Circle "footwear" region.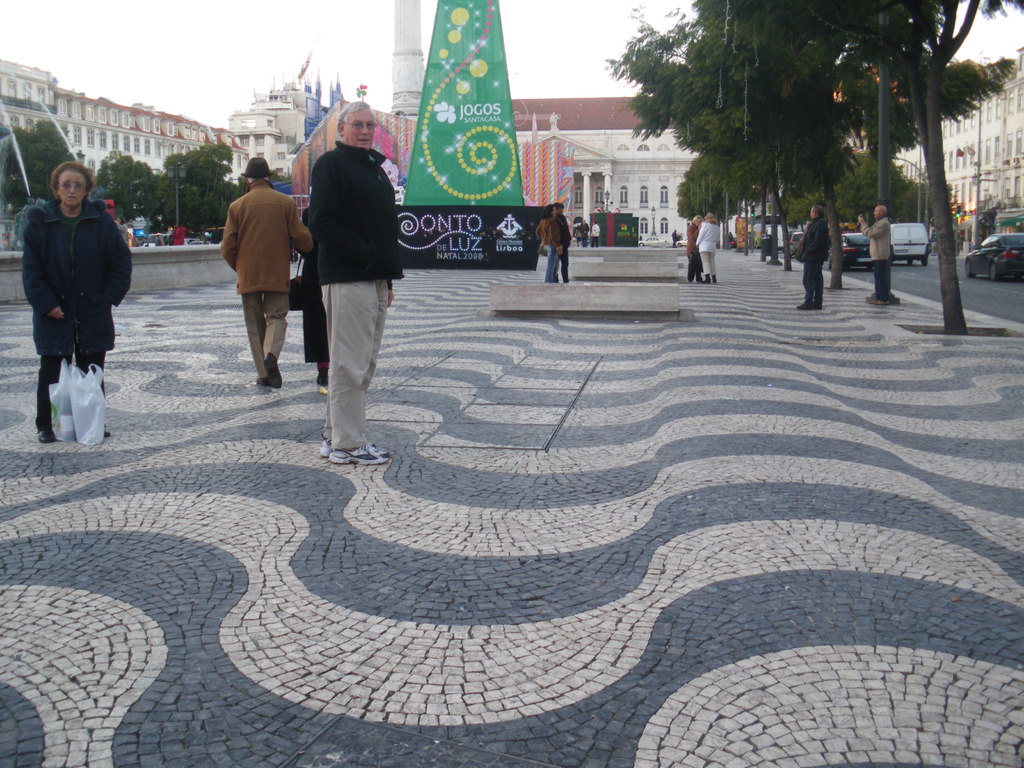
Region: pyautogui.locateOnScreen(314, 371, 328, 387).
